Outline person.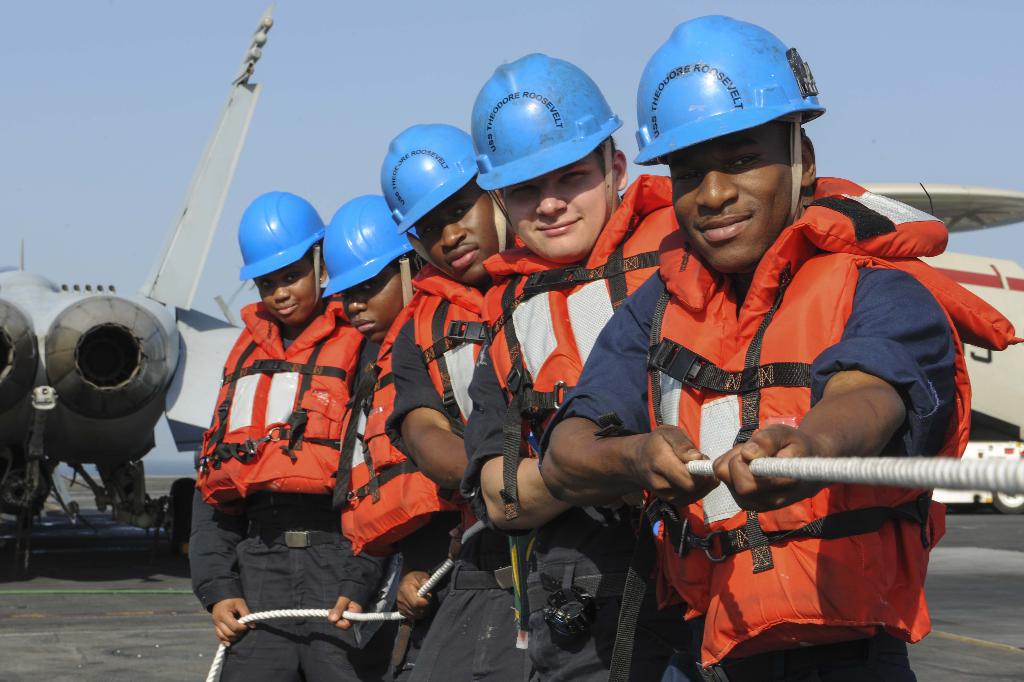
Outline: (left=319, top=189, right=433, bottom=679).
